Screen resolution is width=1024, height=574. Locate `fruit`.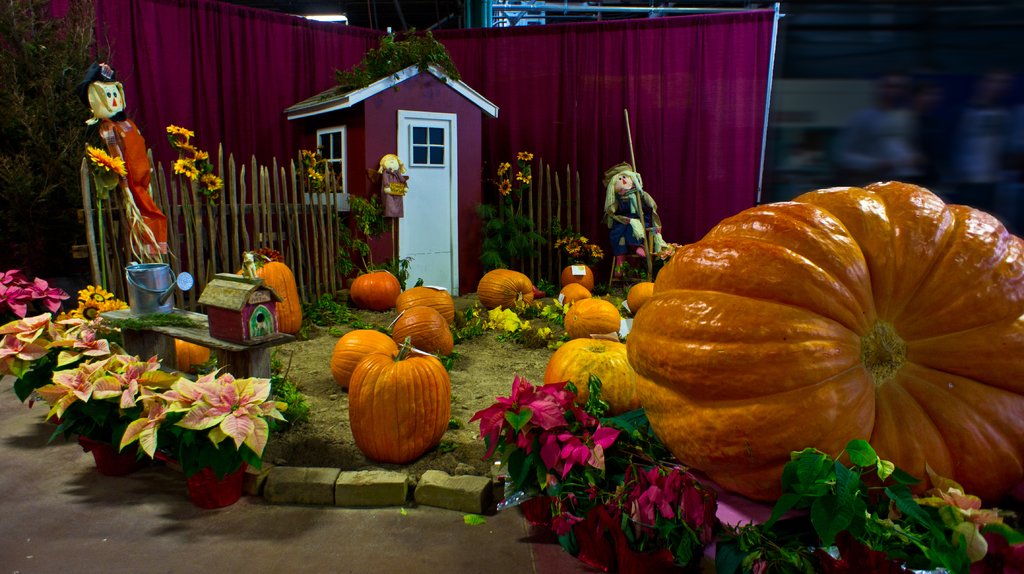
<bbox>394, 282, 463, 321</bbox>.
